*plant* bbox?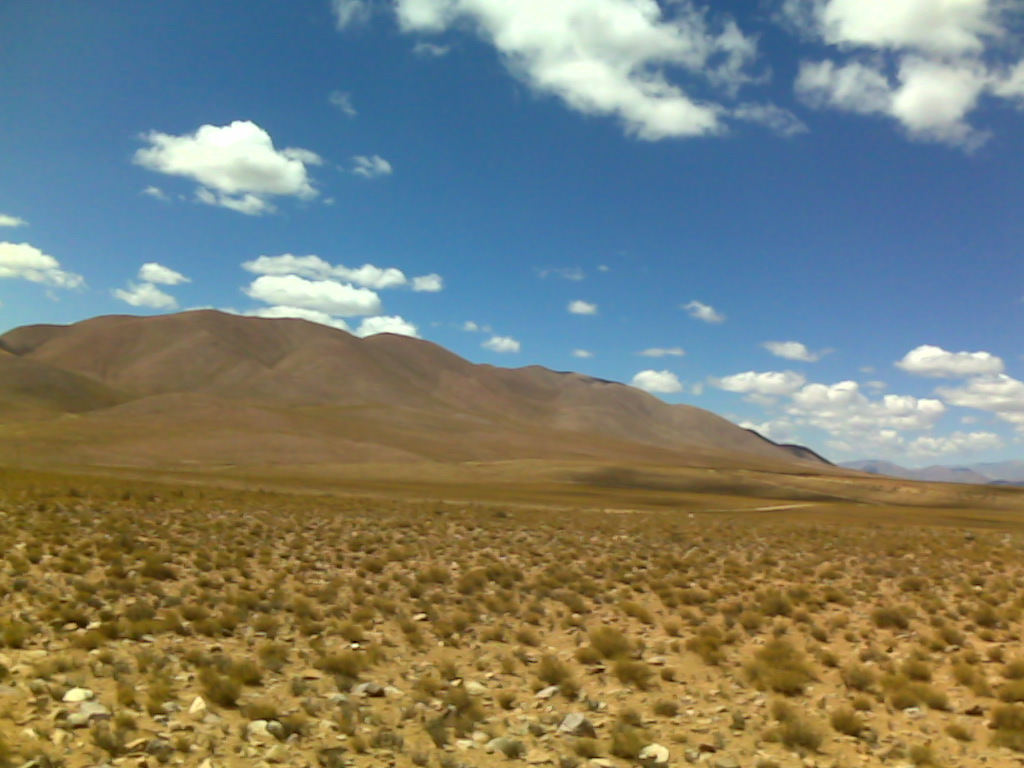
box=[669, 735, 687, 744]
